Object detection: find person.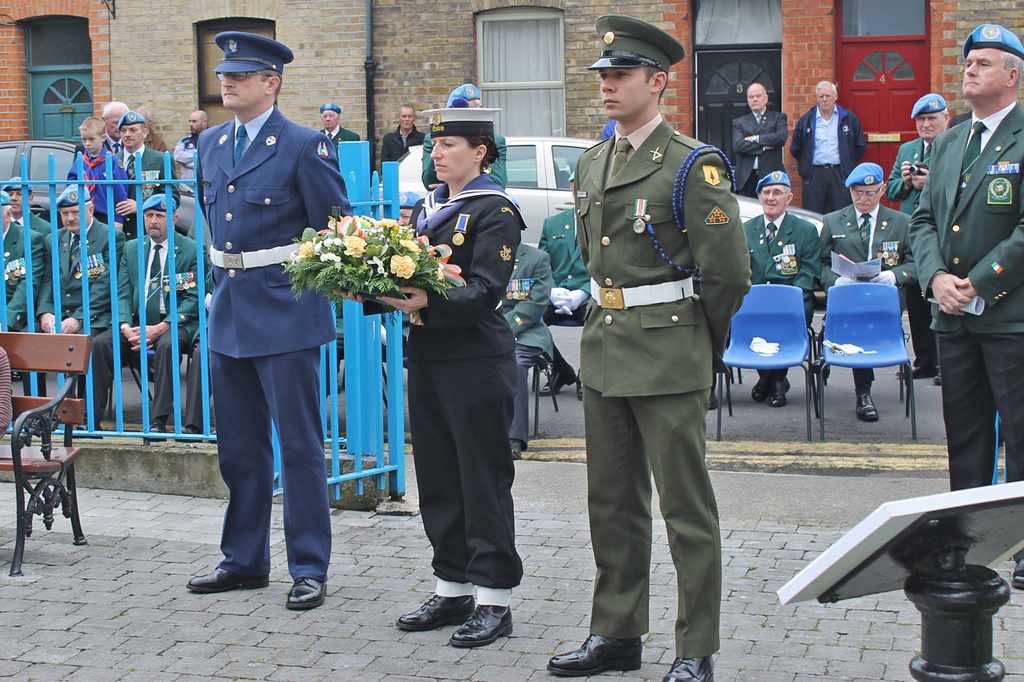
[896,21,1023,583].
